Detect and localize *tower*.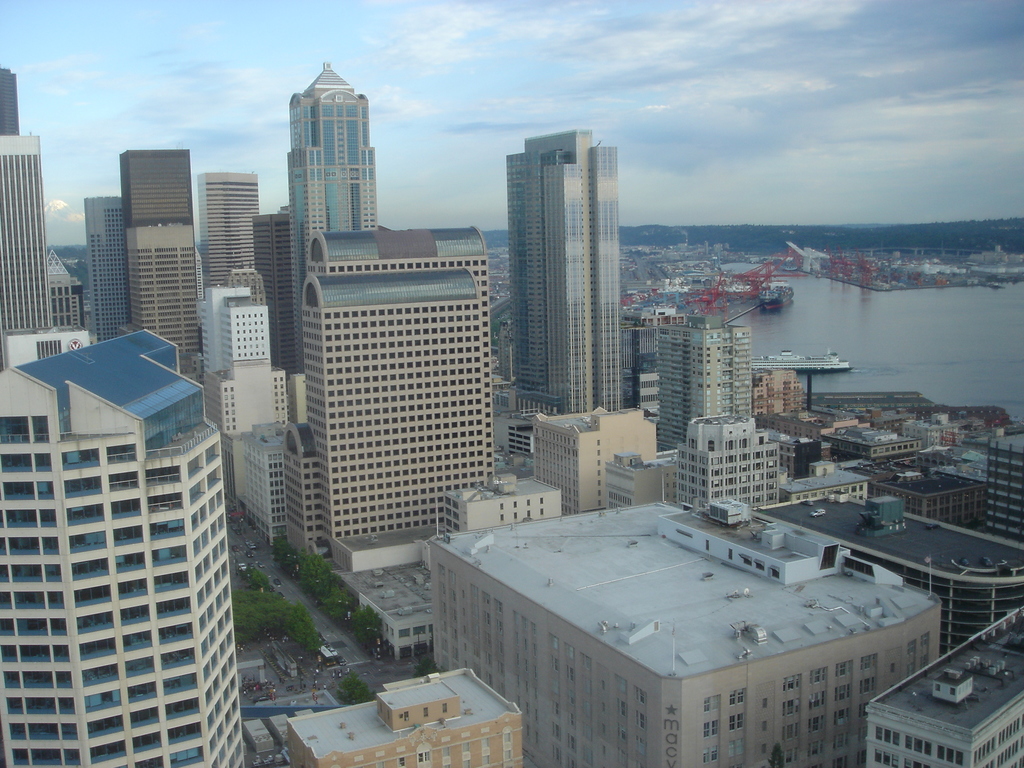
Localized at <region>509, 130, 620, 419</region>.
